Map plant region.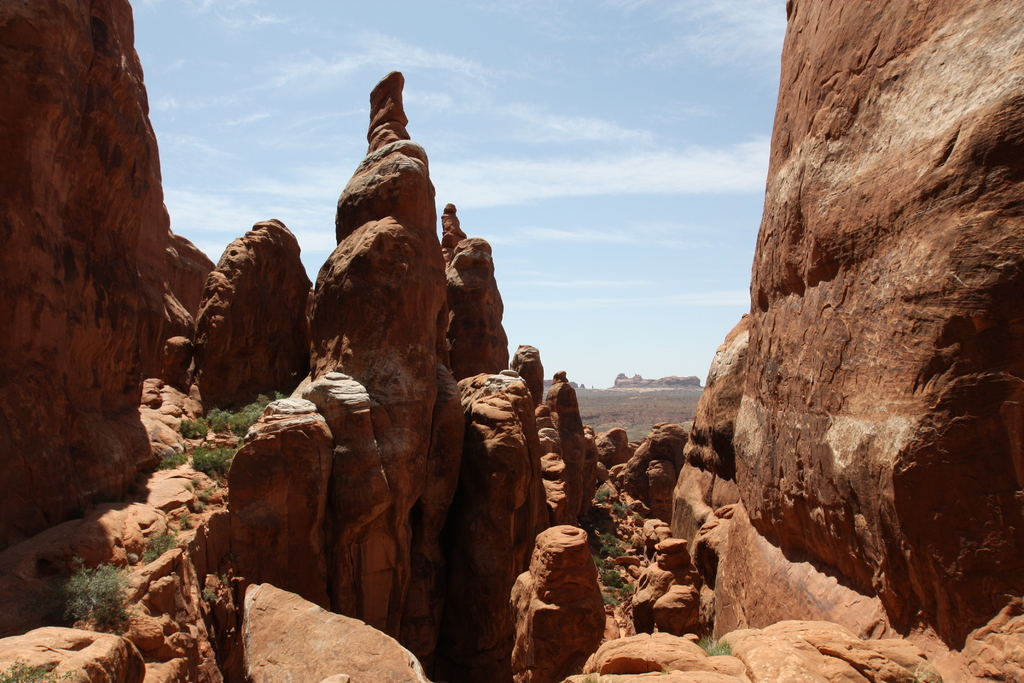
Mapped to 634,514,641,518.
